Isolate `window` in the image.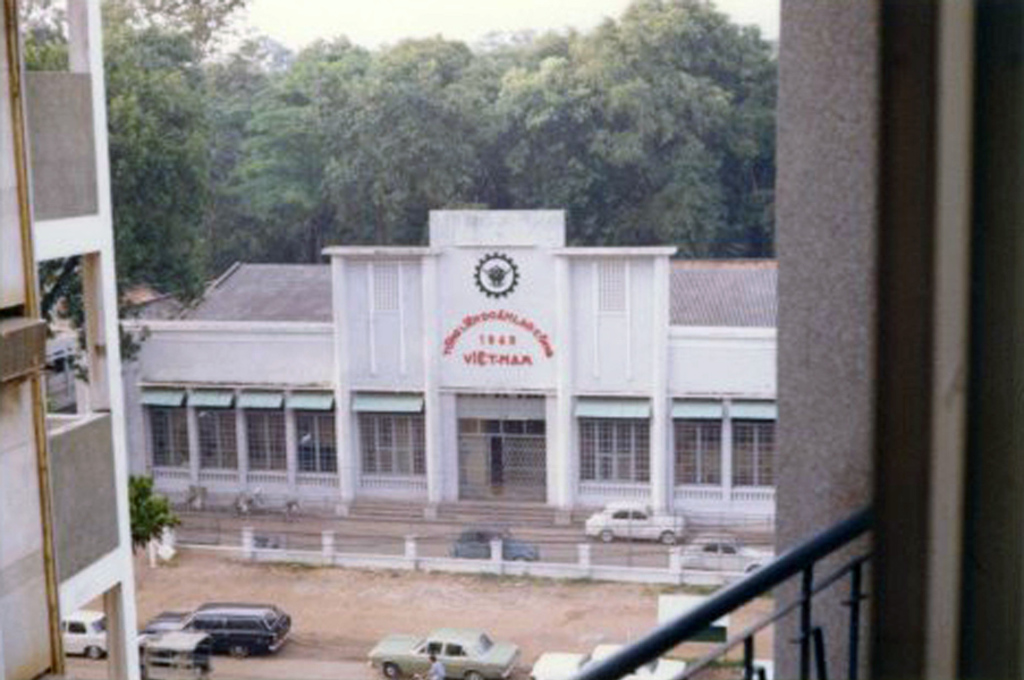
Isolated region: (x1=146, y1=385, x2=195, y2=464).
